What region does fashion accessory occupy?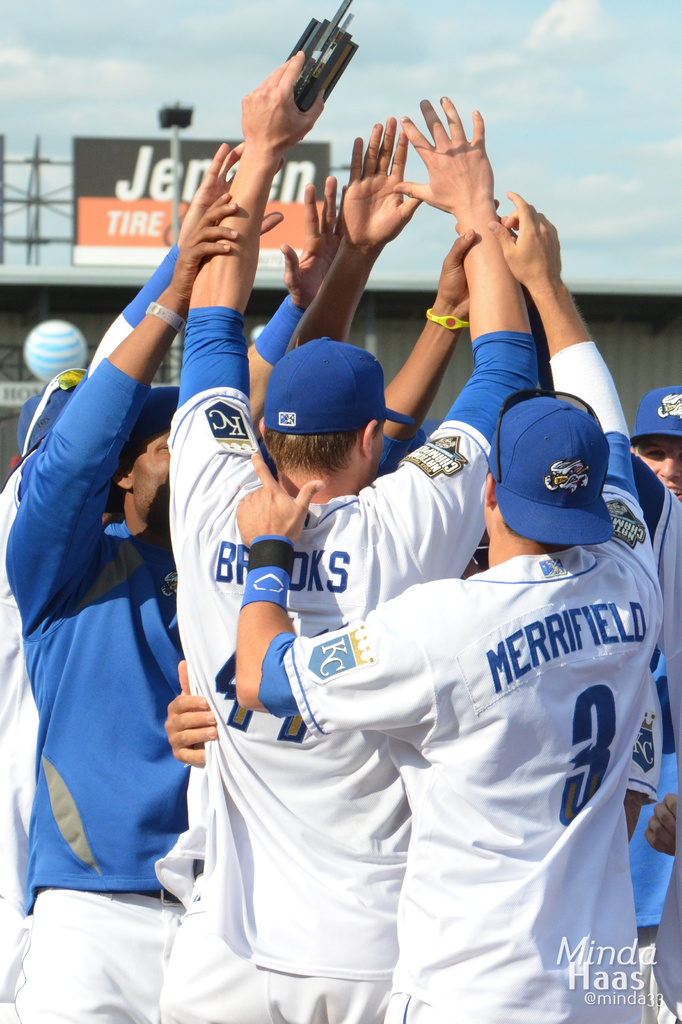
{"left": 478, "top": 395, "right": 612, "bottom": 547}.
